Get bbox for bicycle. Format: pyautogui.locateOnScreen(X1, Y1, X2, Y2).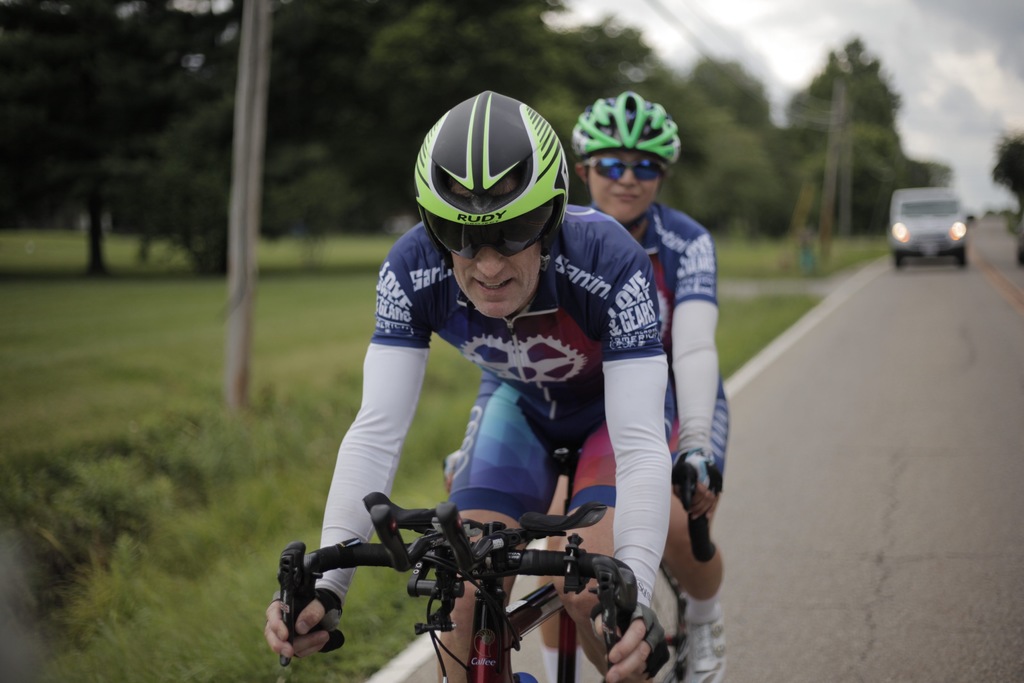
pyautogui.locateOnScreen(449, 451, 725, 682).
